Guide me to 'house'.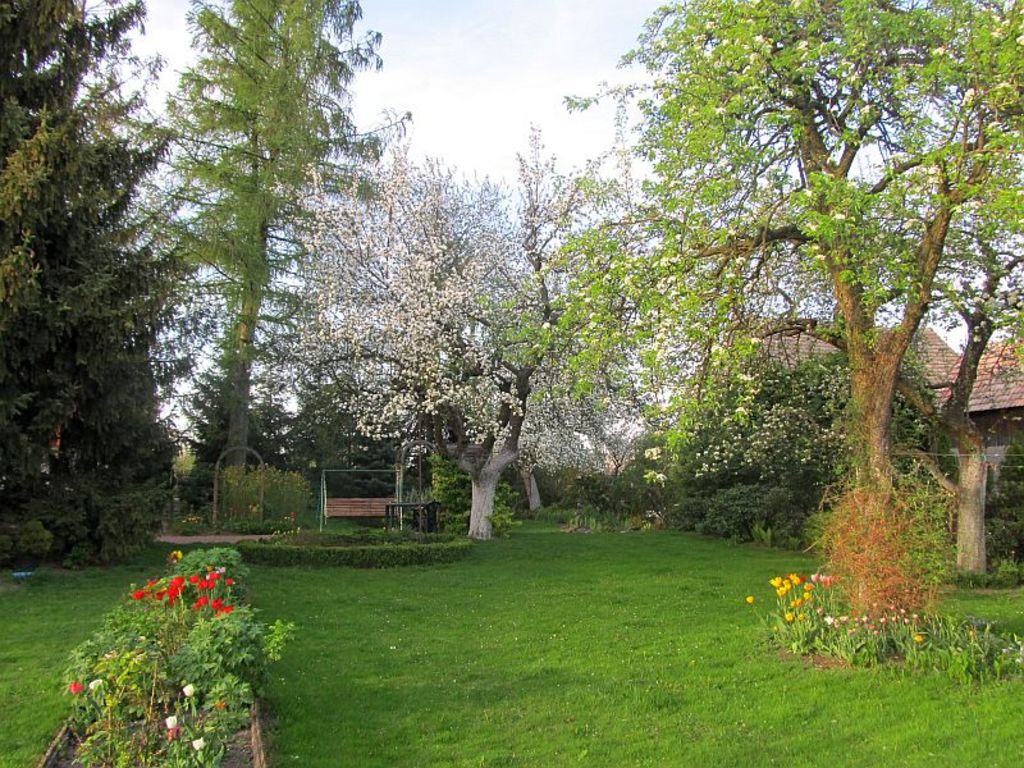
Guidance: [left=934, top=330, right=1023, bottom=484].
